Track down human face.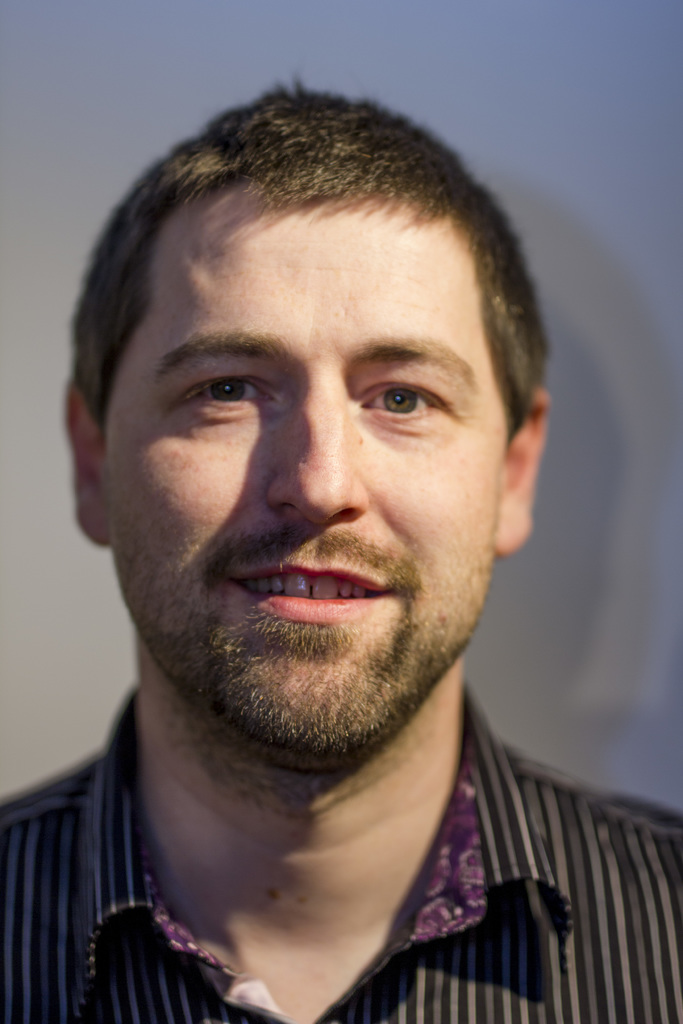
Tracked to detection(103, 199, 504, 746).
